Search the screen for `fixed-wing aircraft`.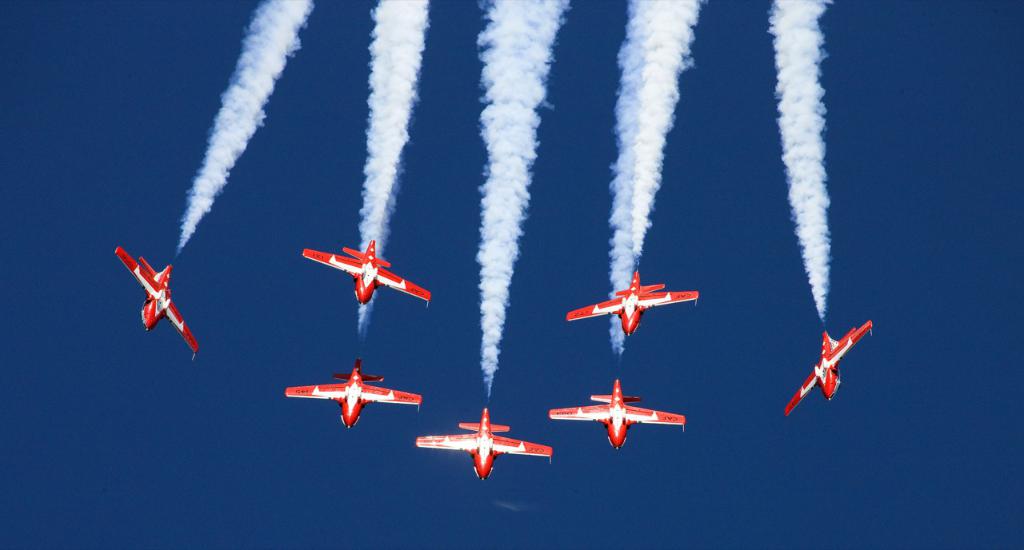
Found at [x1=417, y1=410, x2=563, y2=480].
